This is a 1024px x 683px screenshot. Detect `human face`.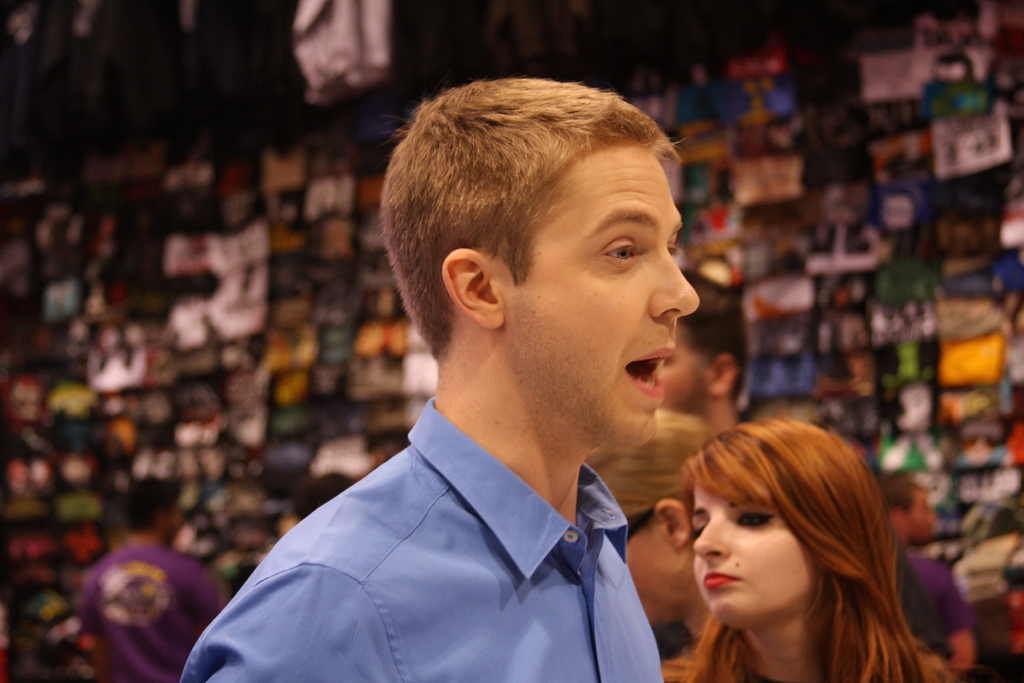
box=[499, 142, 701, 453].
